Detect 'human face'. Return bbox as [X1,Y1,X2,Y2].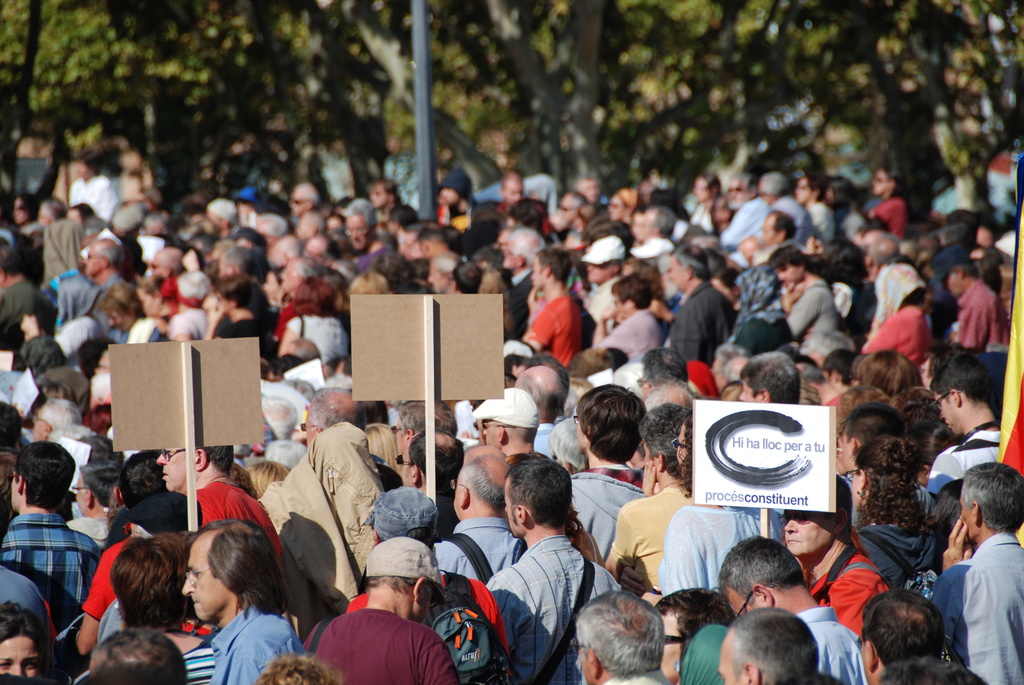
[737,379,763,400].
